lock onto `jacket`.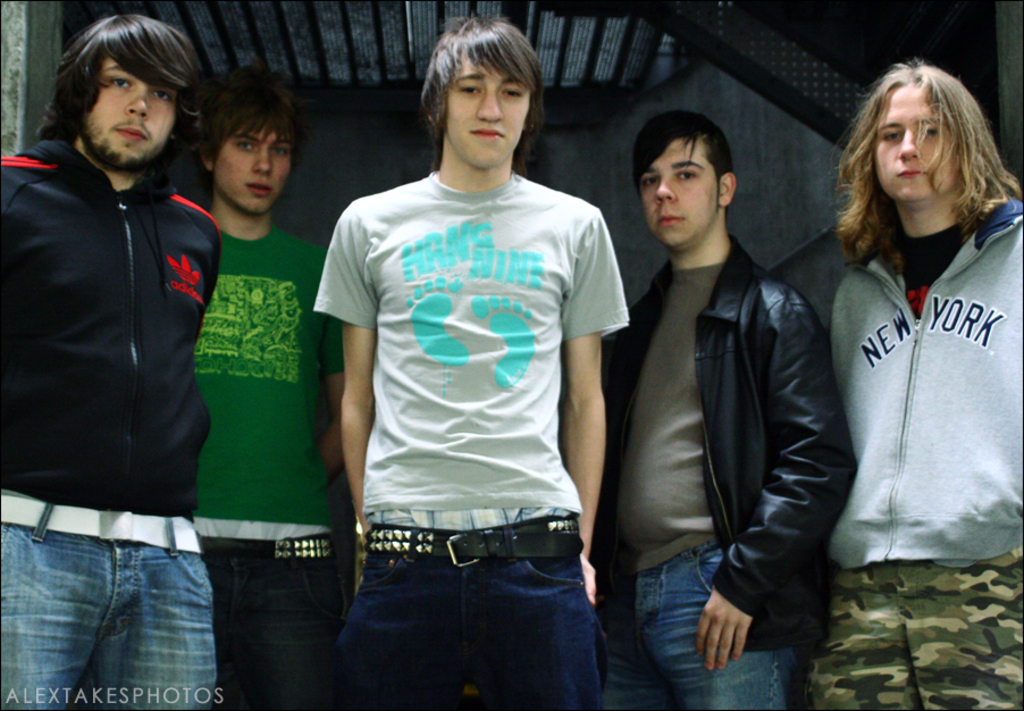
Locked: [816, 192, 1023, 572].
